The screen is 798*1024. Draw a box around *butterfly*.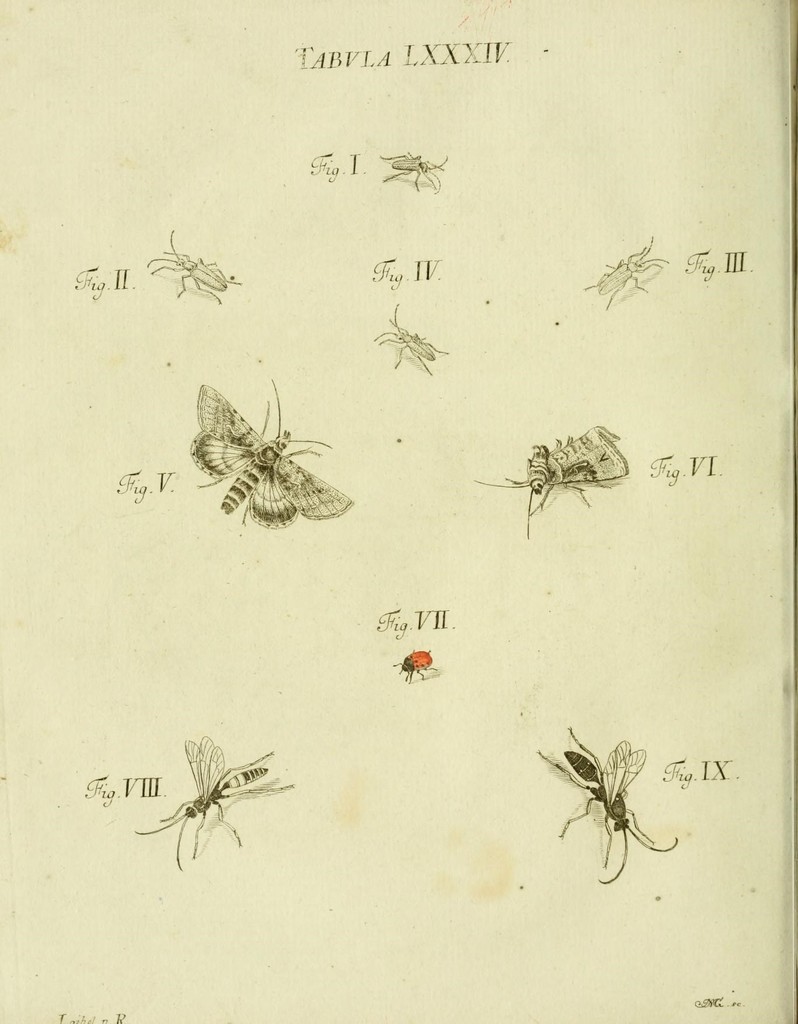
<bbox>375, 146, 444, 204</bbox>.
